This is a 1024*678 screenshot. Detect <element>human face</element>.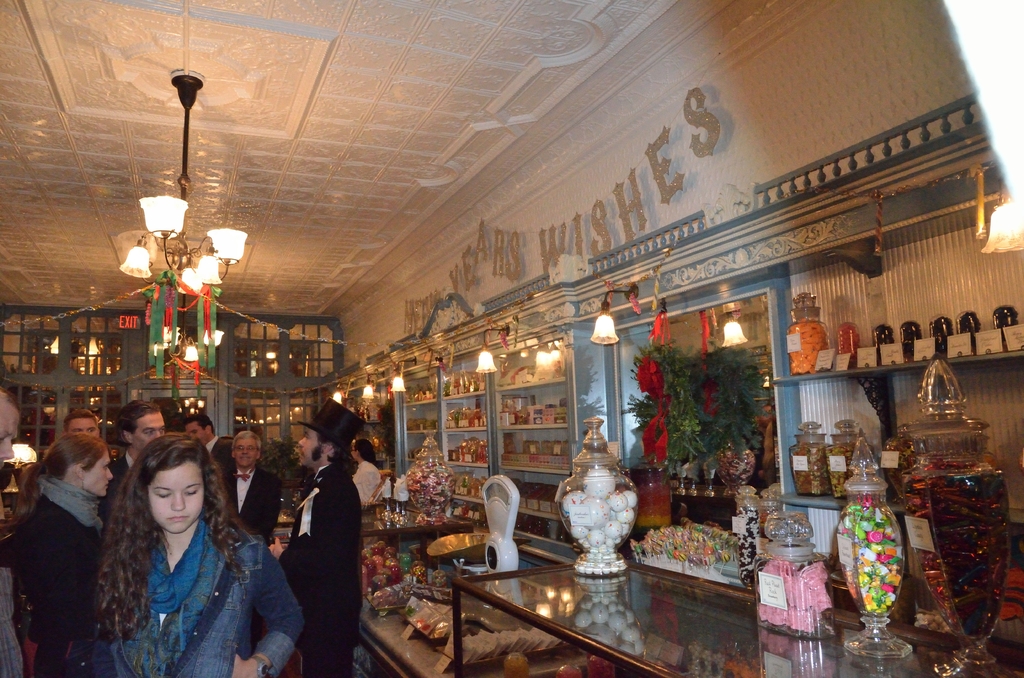
134 412 164 449.
